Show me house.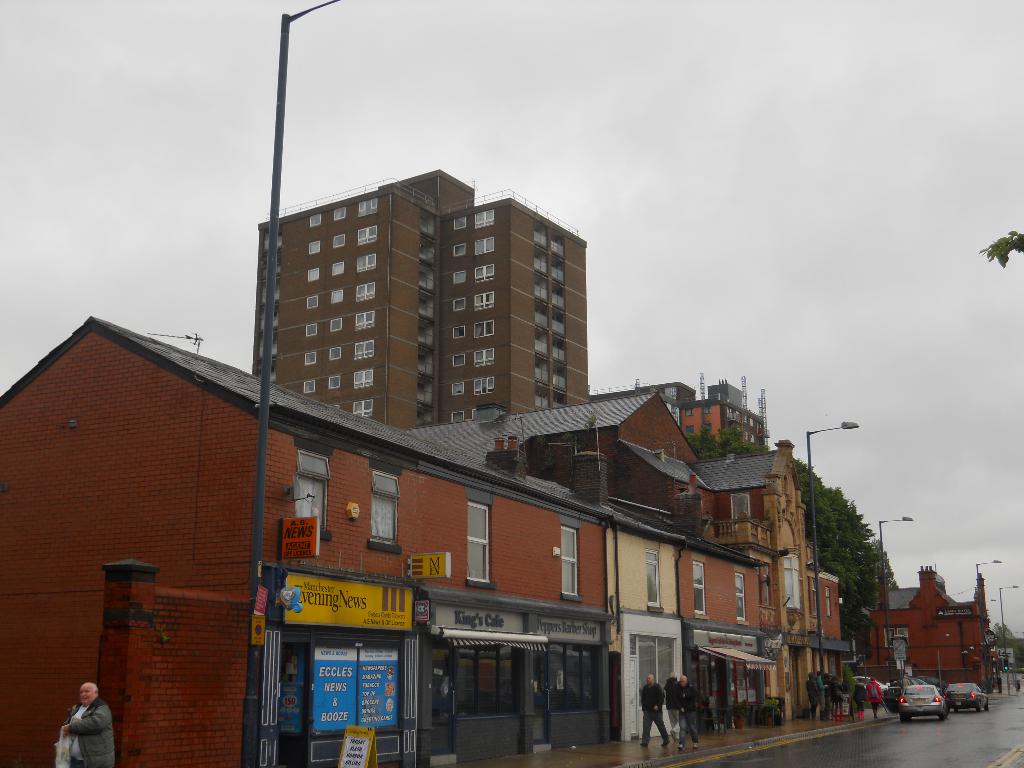
house is here: 868 564 989 691.
